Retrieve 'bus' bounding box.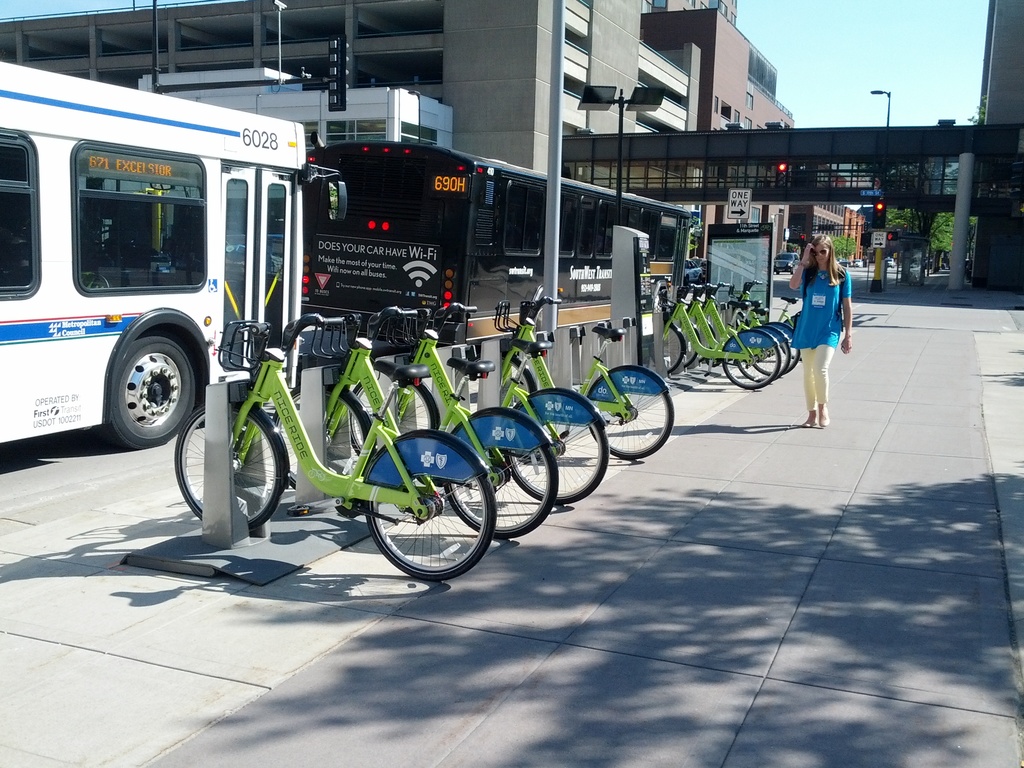
Bounding box: [0, 61, 308, 452].
